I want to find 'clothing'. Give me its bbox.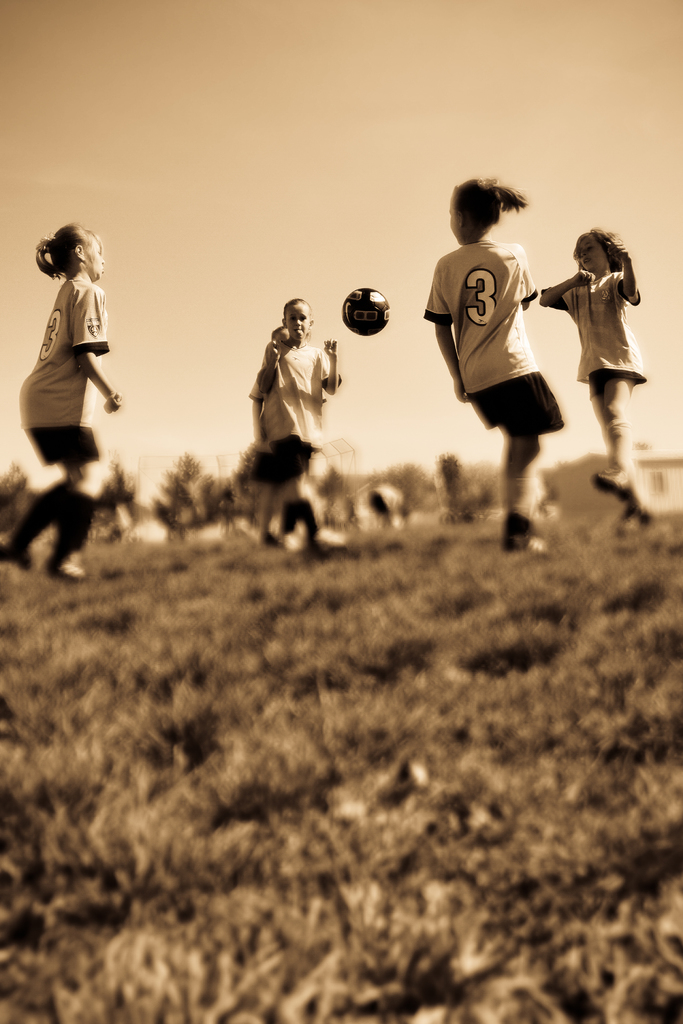
region(435, 219, 577, 456).
